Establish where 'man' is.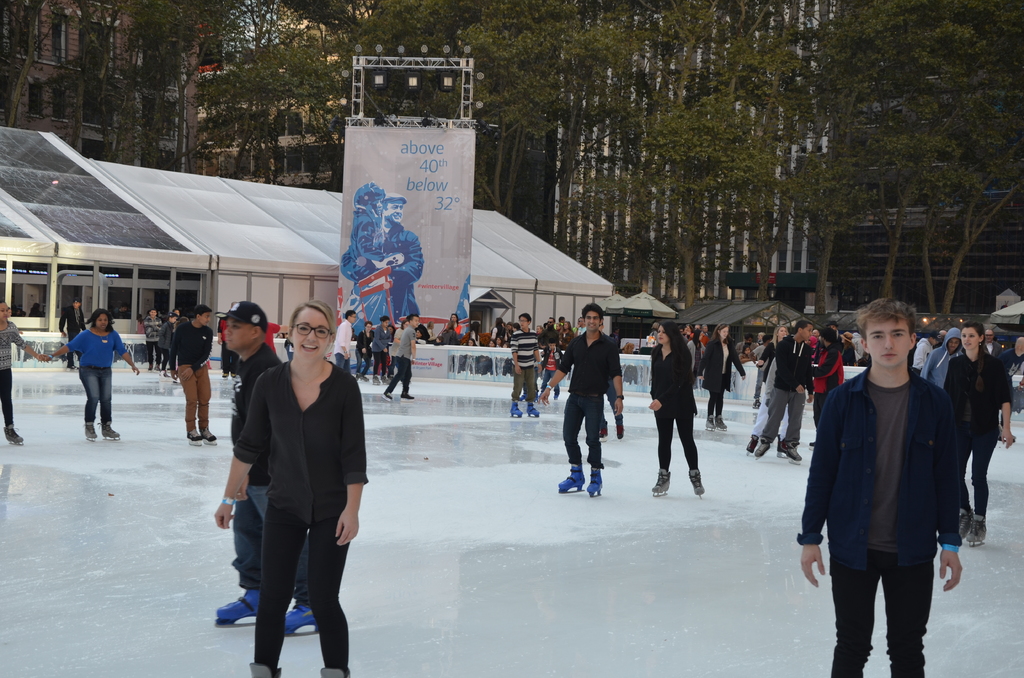
Established at [380, 314, 412, 397].
